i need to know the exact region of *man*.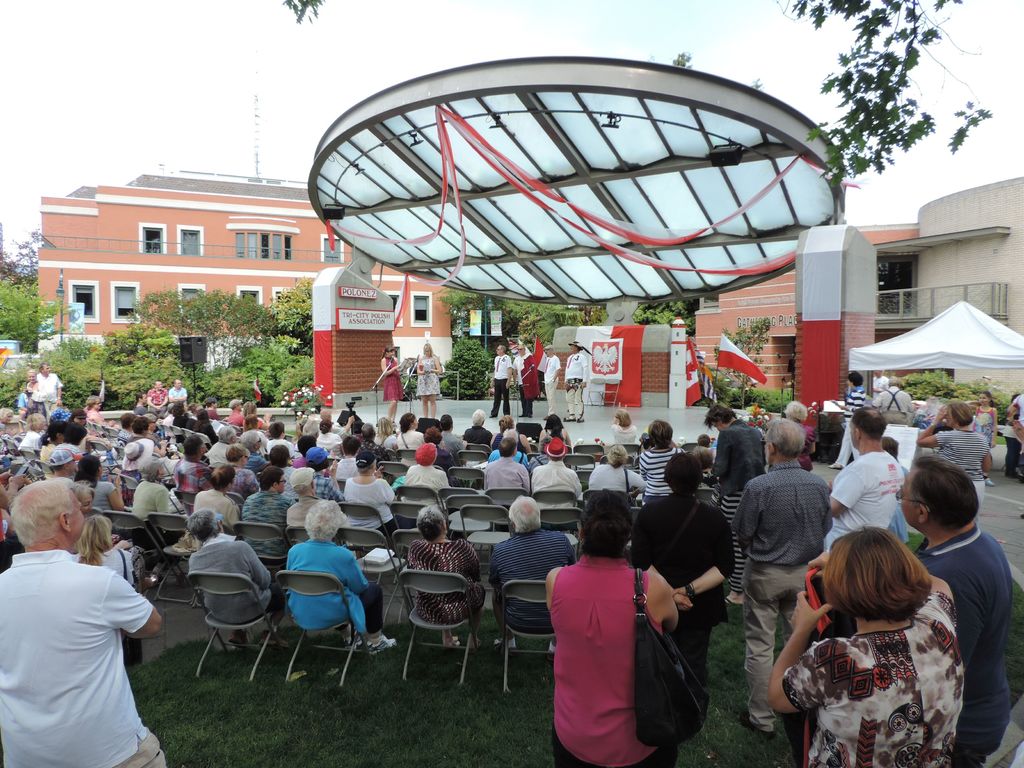
Region: x1=488, y1=345, x2=513, y2=420.
